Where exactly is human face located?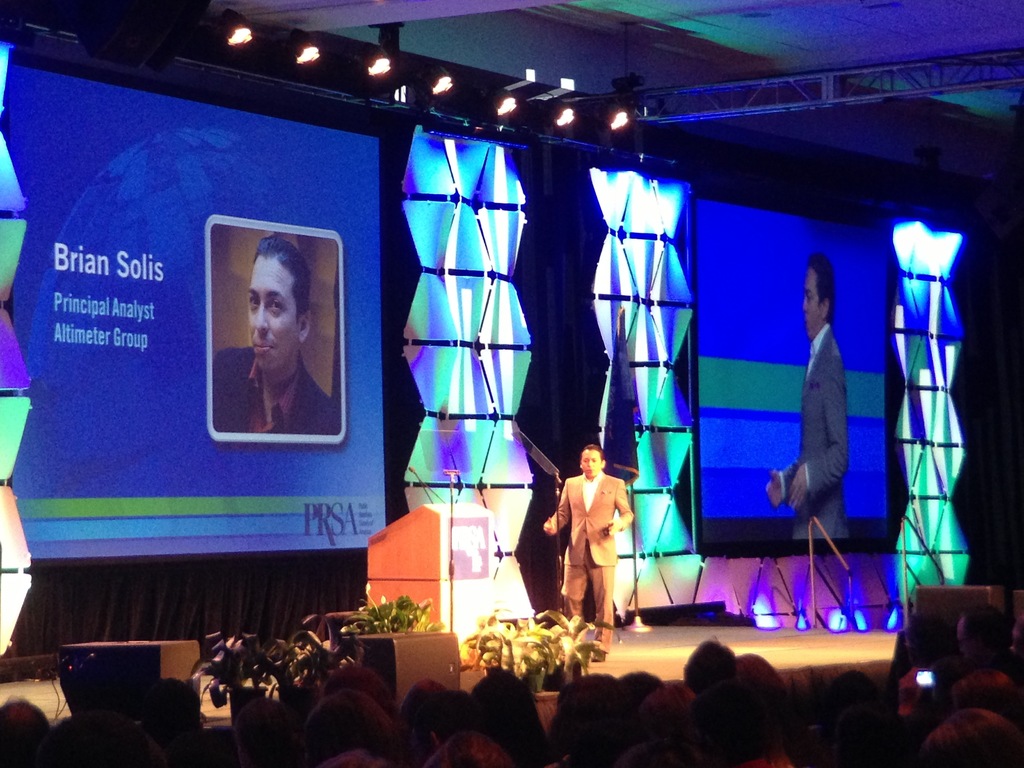
Its bounding box is 803 270 822 339.
